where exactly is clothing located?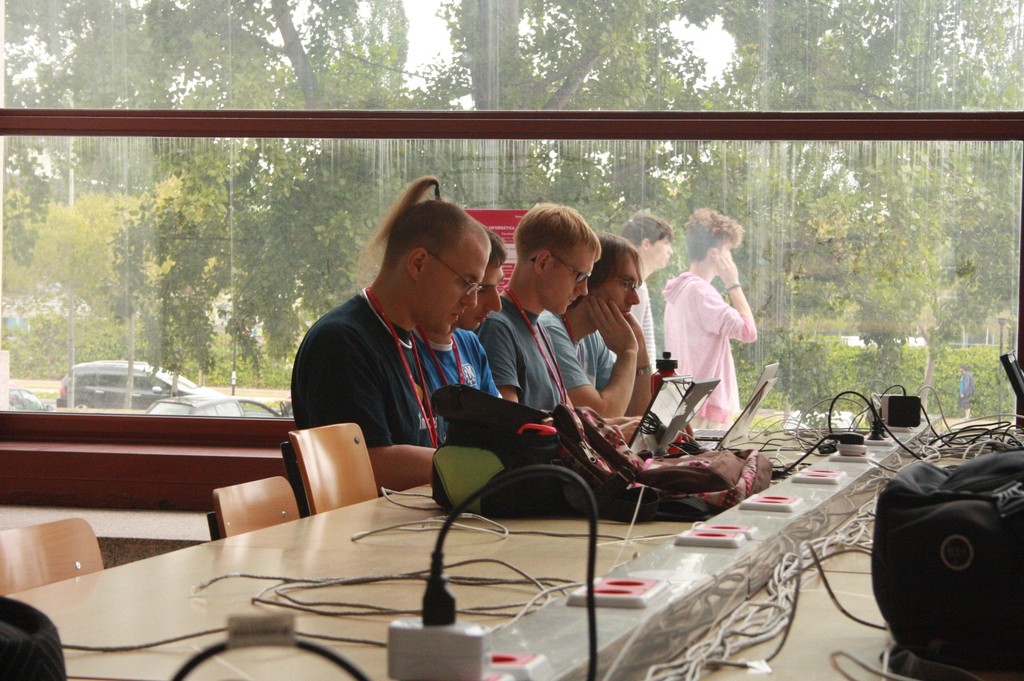
Its bounding box is <bbox>545, 310, 614, 394</bbox>.
